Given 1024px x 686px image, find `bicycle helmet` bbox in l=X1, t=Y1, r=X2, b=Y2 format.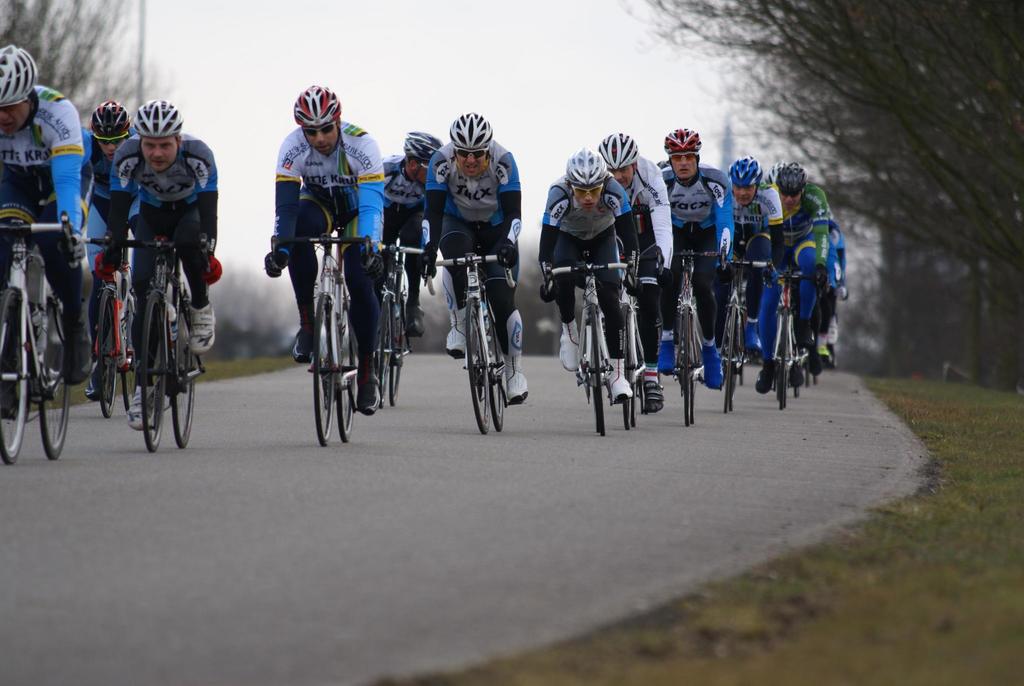
l=451, t=107, r=494, b=147.
